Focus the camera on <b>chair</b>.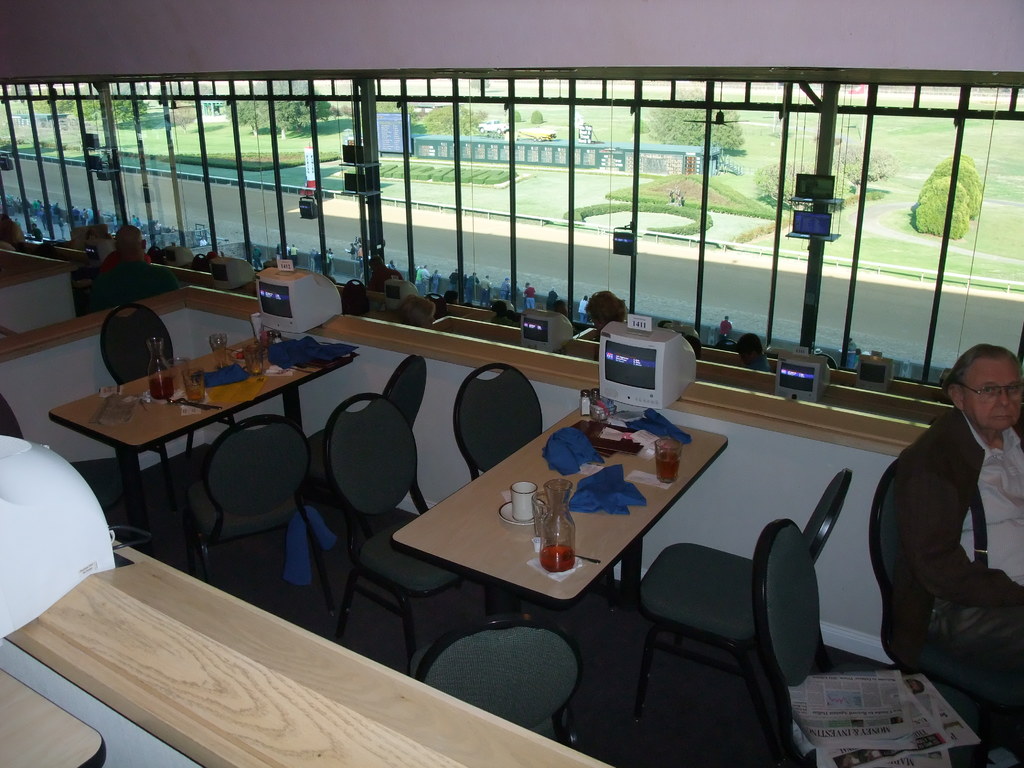
Focus region: [748, 516, 993, 762].
